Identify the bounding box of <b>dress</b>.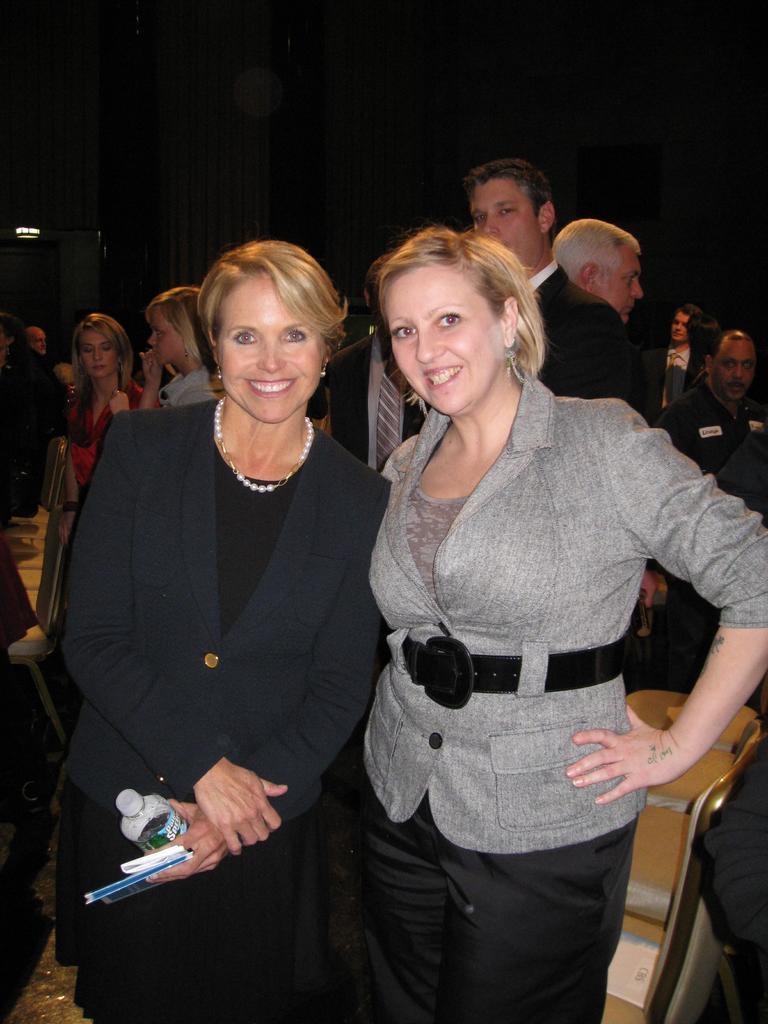
bbox(55, 451, 328, 1023).
